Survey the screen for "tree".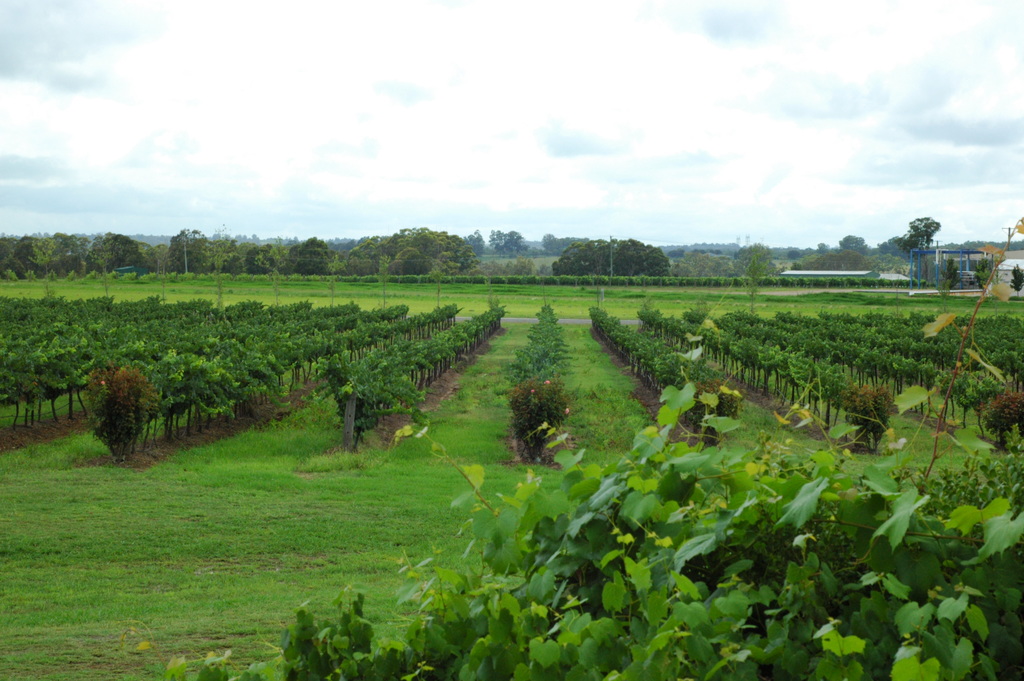
Survey found: bbox(893, 217, 942, 279).
